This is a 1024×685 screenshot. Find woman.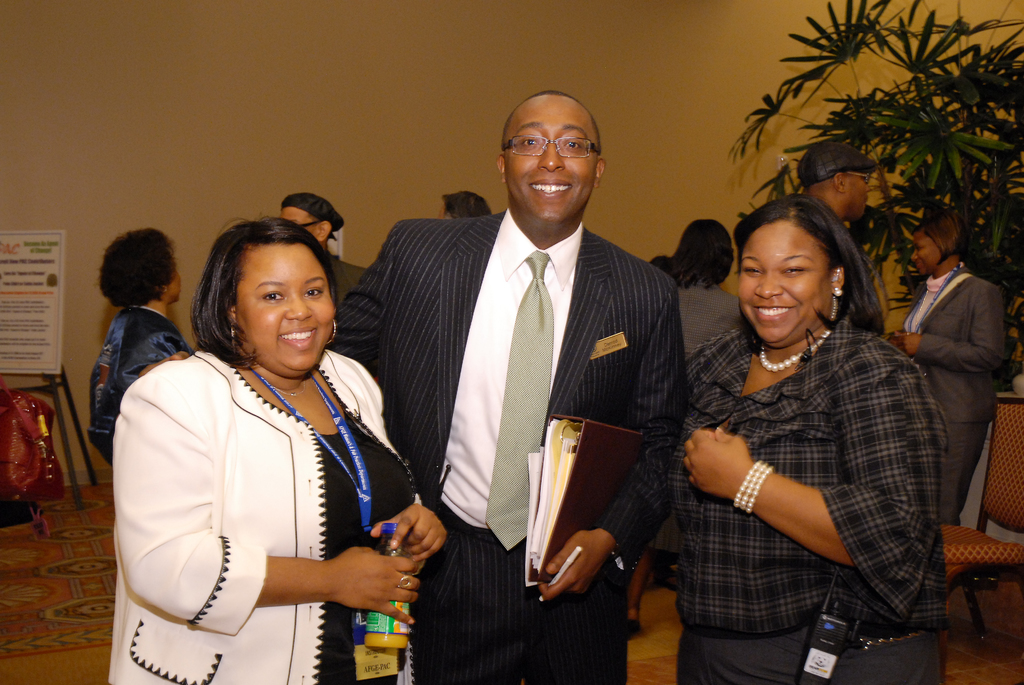
Bounding box: crop(84, 230, 199, 468).
